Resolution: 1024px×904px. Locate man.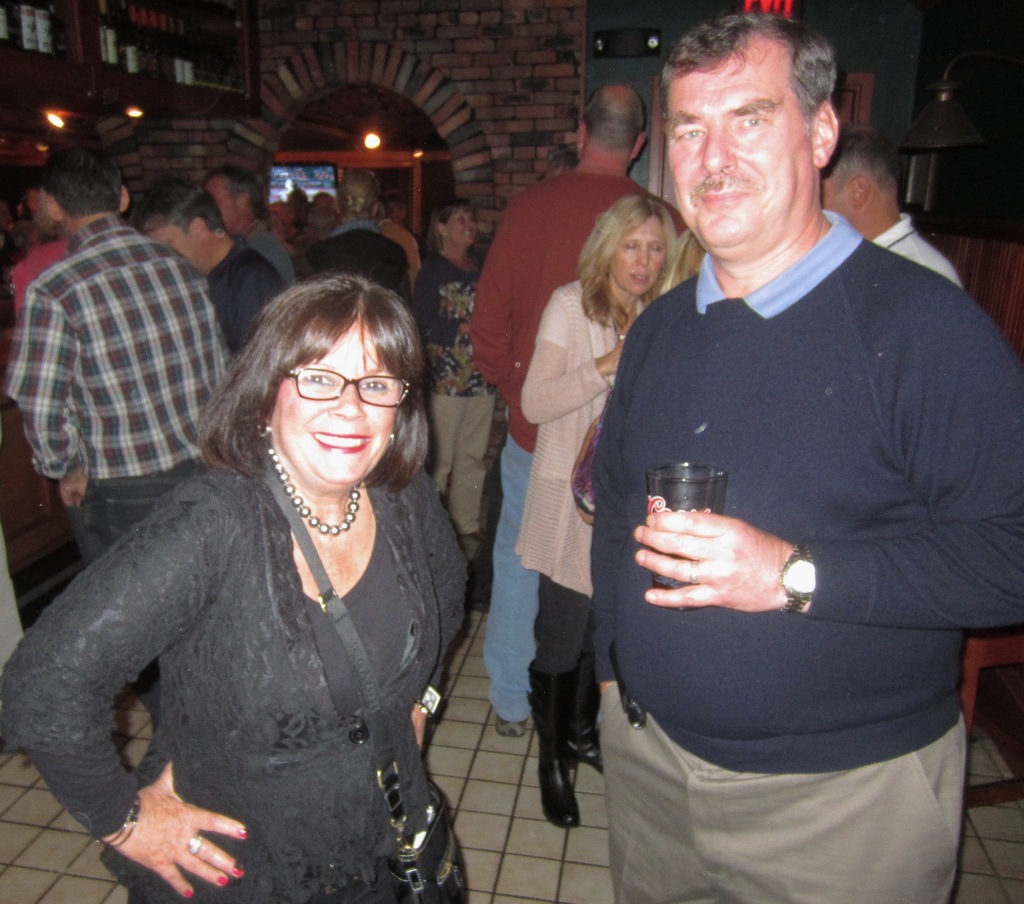
<box>466,84,687,743</box>.
